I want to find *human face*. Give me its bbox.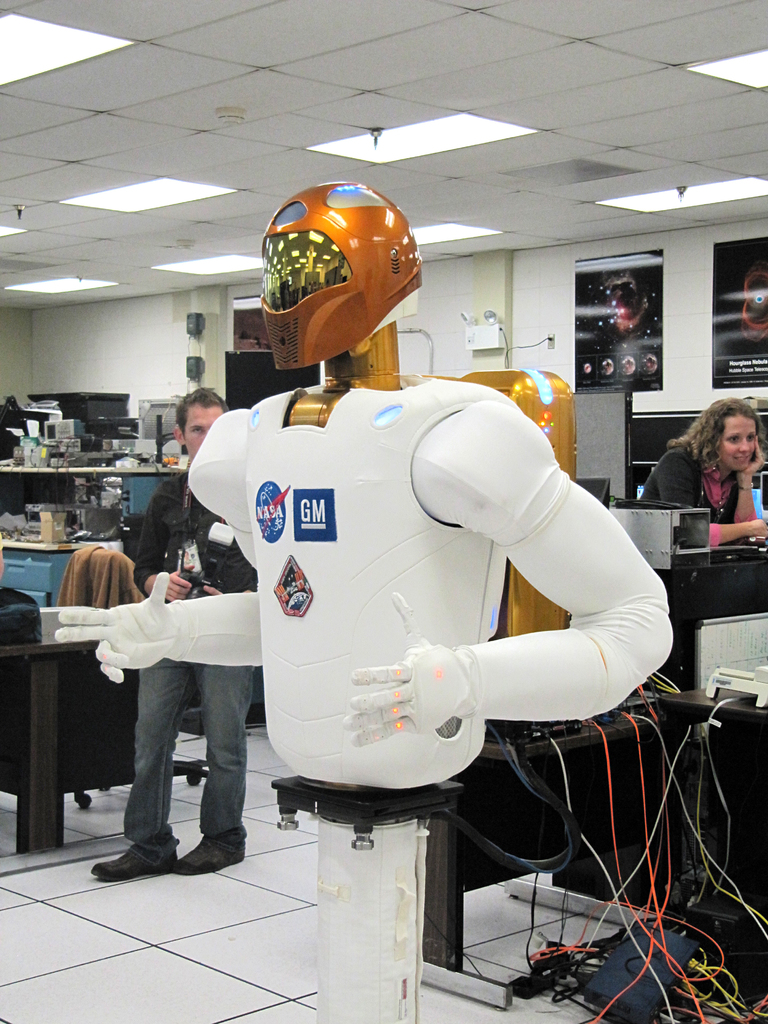
{"left": 717, "top": 415, "right": 756, "bottom": 475}.
